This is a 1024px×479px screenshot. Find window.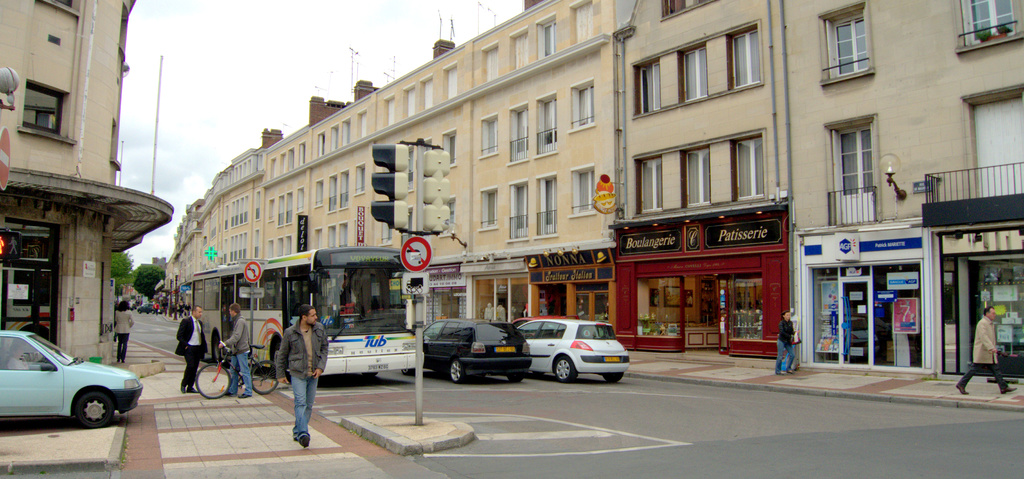
Bounding box: [730, 135, 764, 198].
